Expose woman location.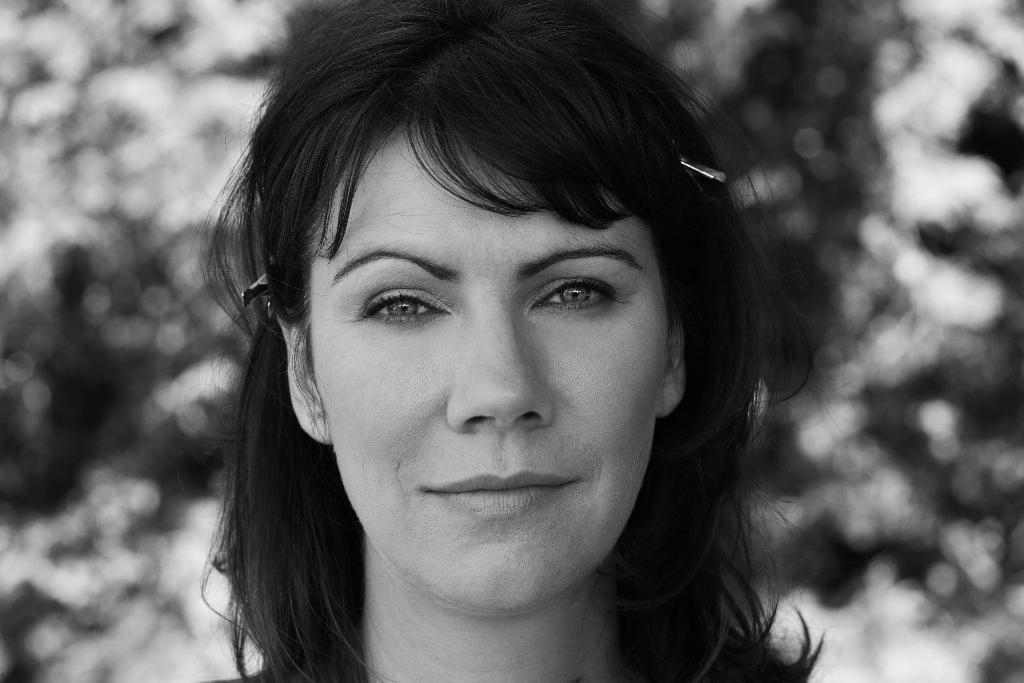
Exposed at box(150, 0, 851, 679).
